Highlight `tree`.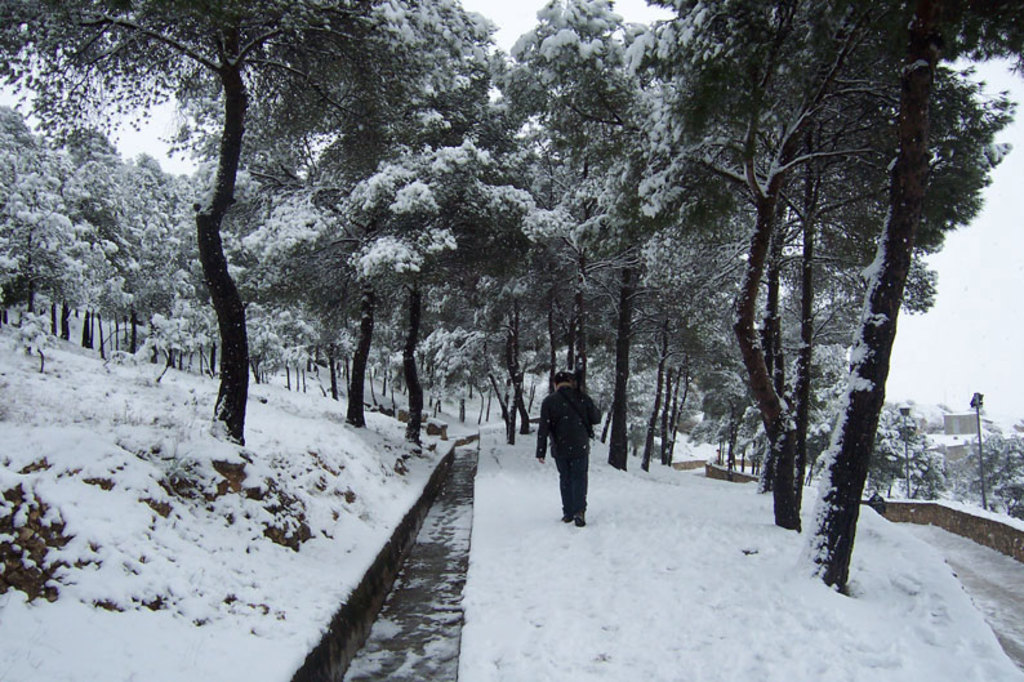
Highlighted region: rect(672, 366, 756, 453).
